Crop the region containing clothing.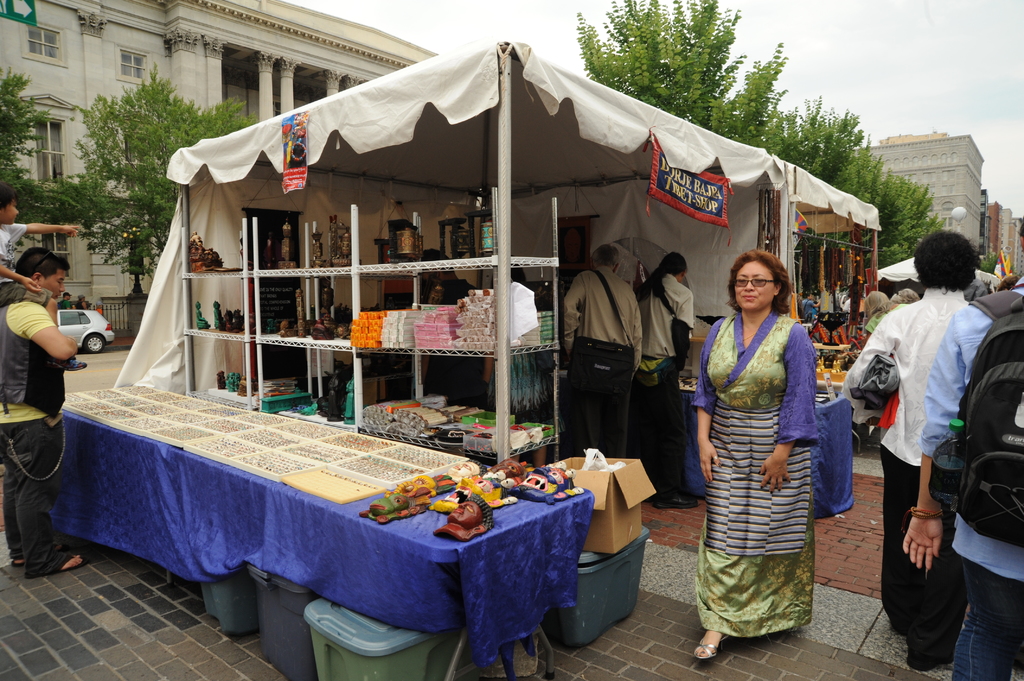
Crop region: [0,303,62,574].
